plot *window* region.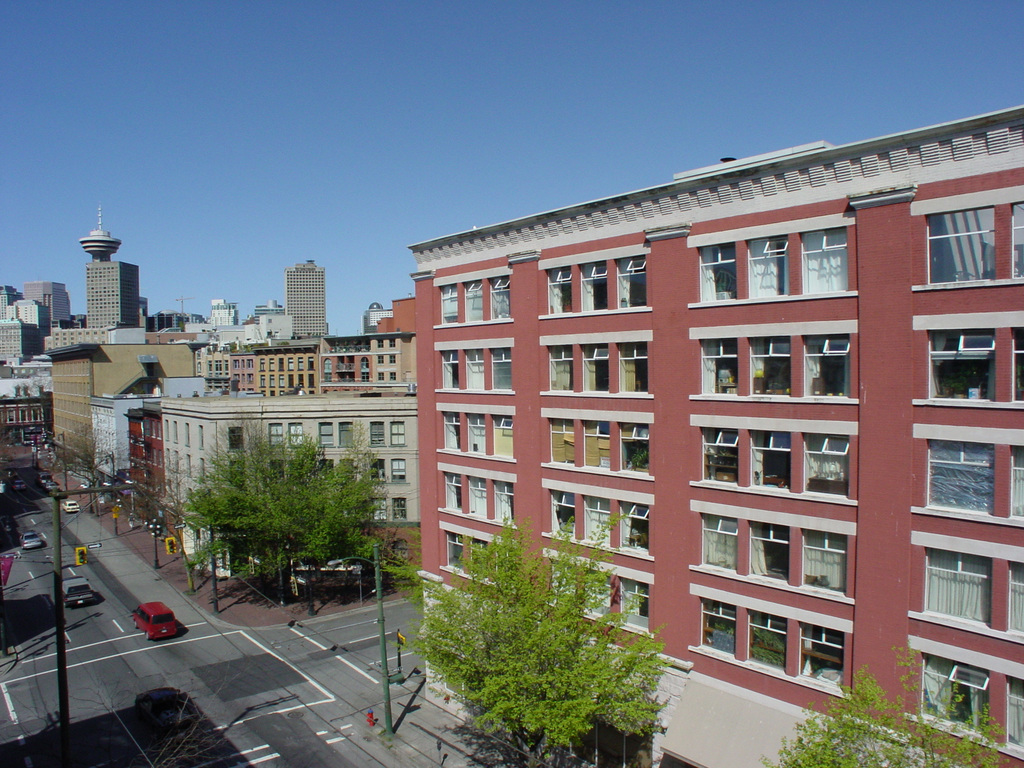
Plotted at region(546, 341, 574, 392).
